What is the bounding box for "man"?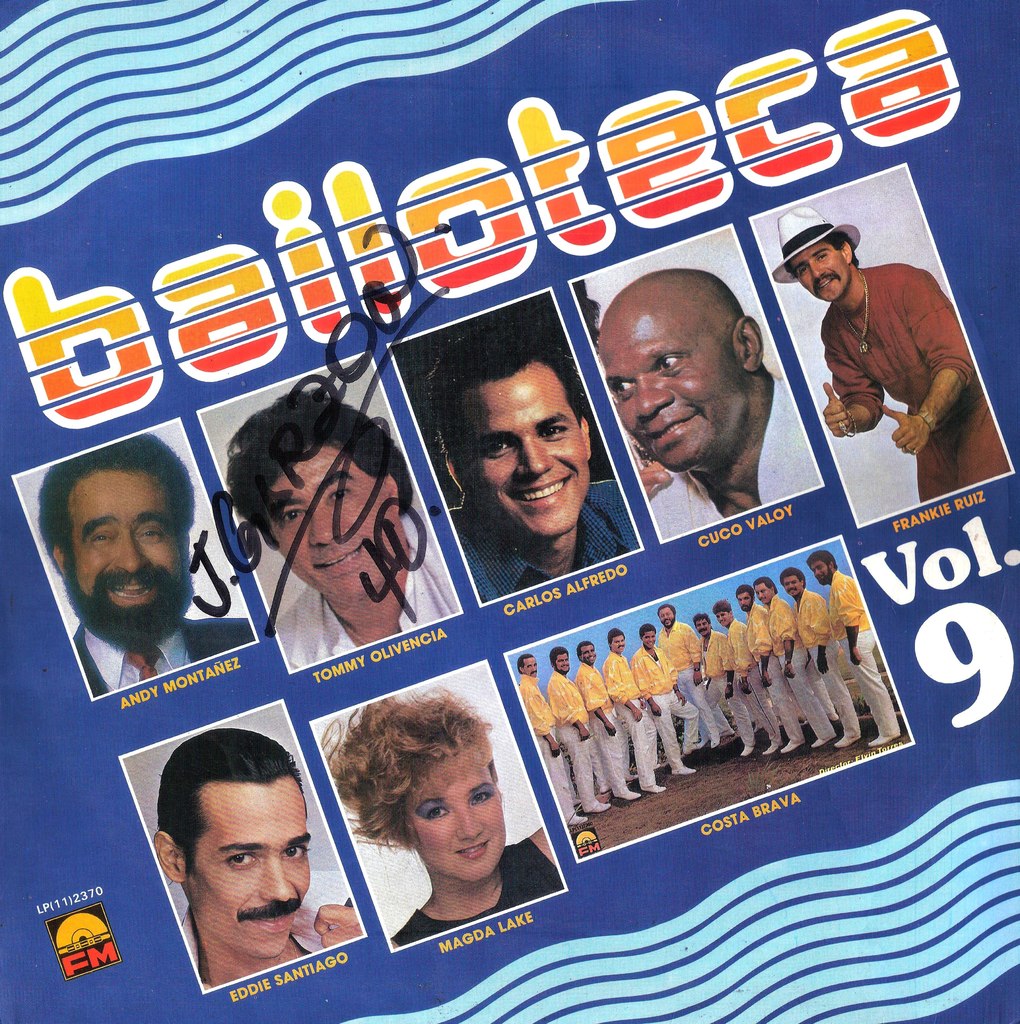
(549,643,611,814).
